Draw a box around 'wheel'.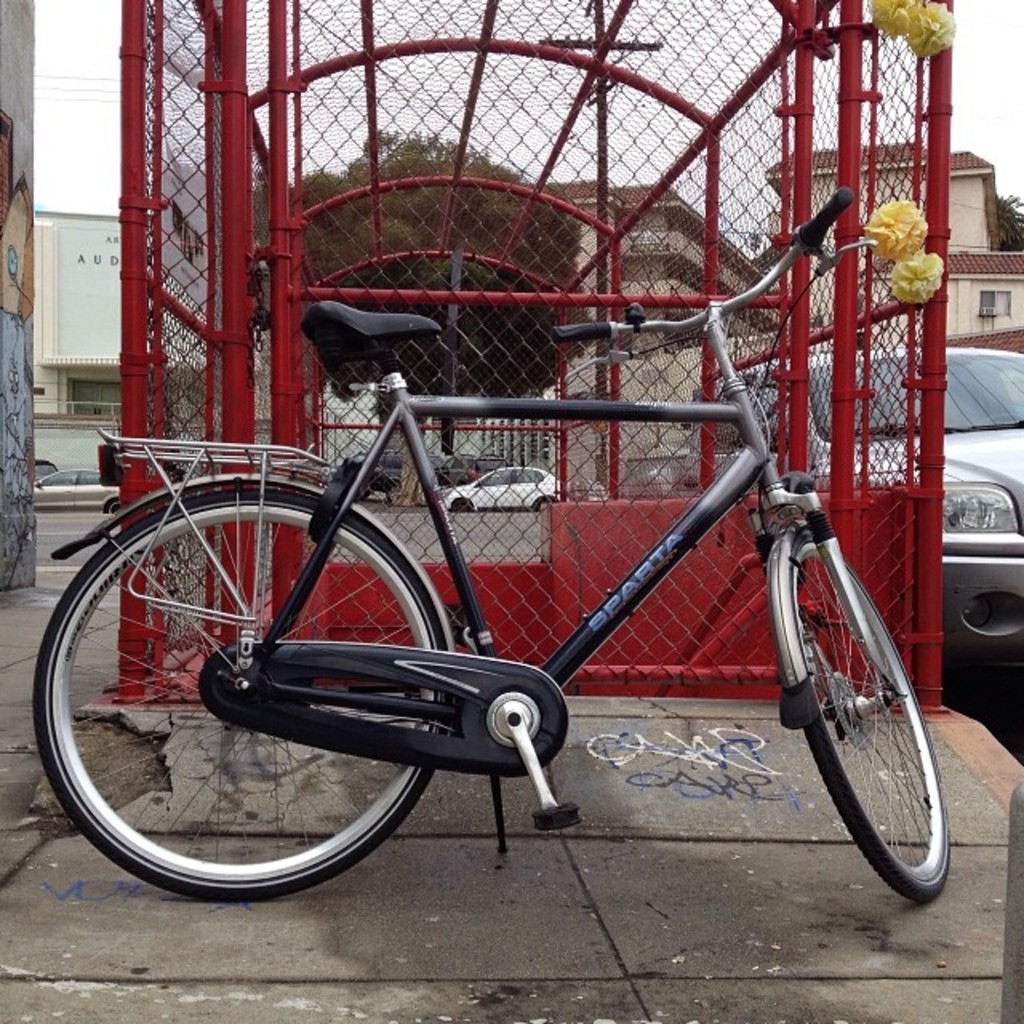
67,501,518,885.
